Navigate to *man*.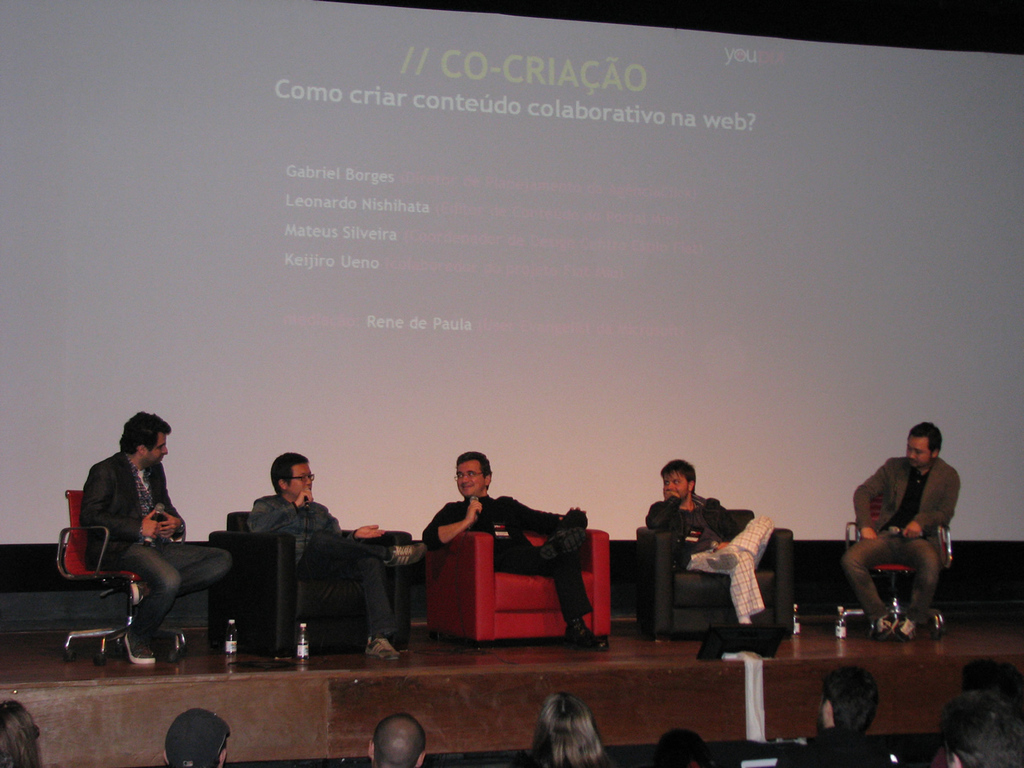
Navigation target: bbox=[842, 423, 962, 642].
